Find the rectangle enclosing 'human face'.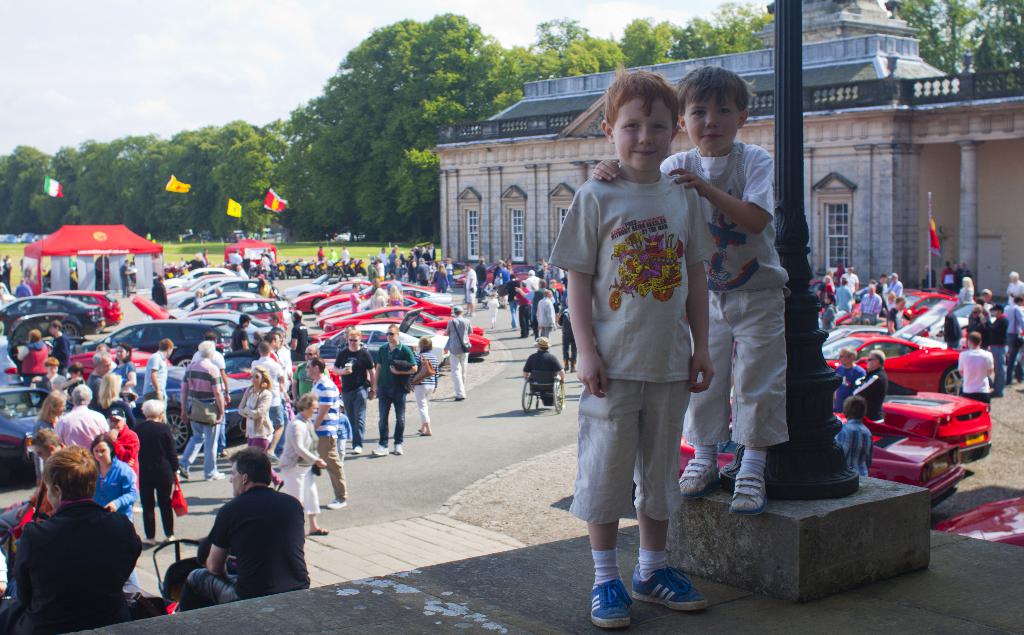
[x1=46, y1=364, x2=57, y2=376].
